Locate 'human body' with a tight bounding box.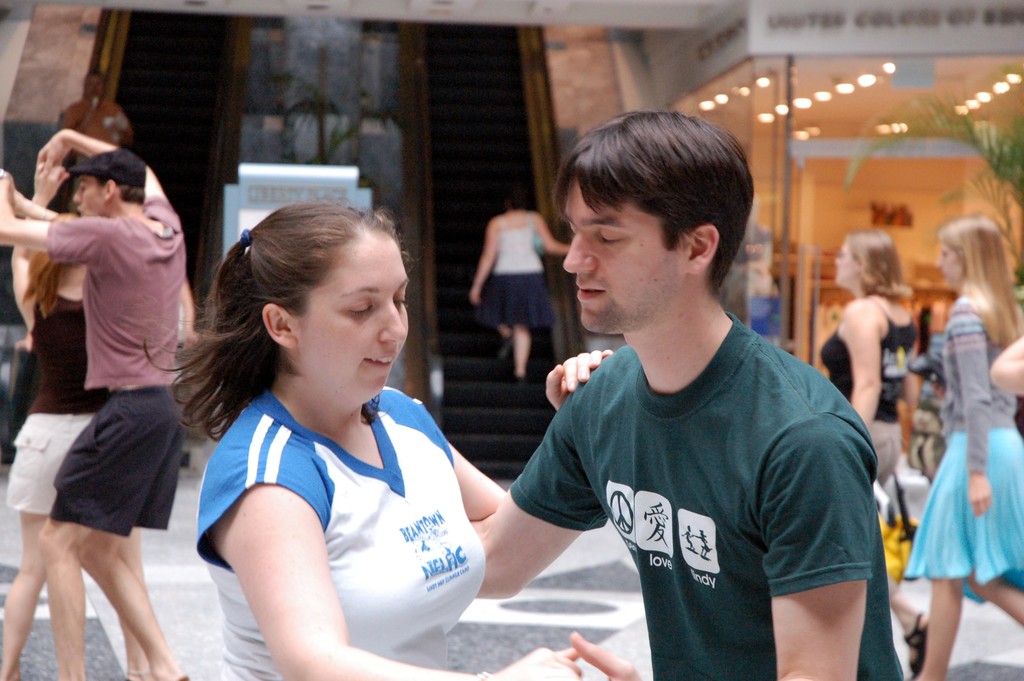
472,213,568,375.
